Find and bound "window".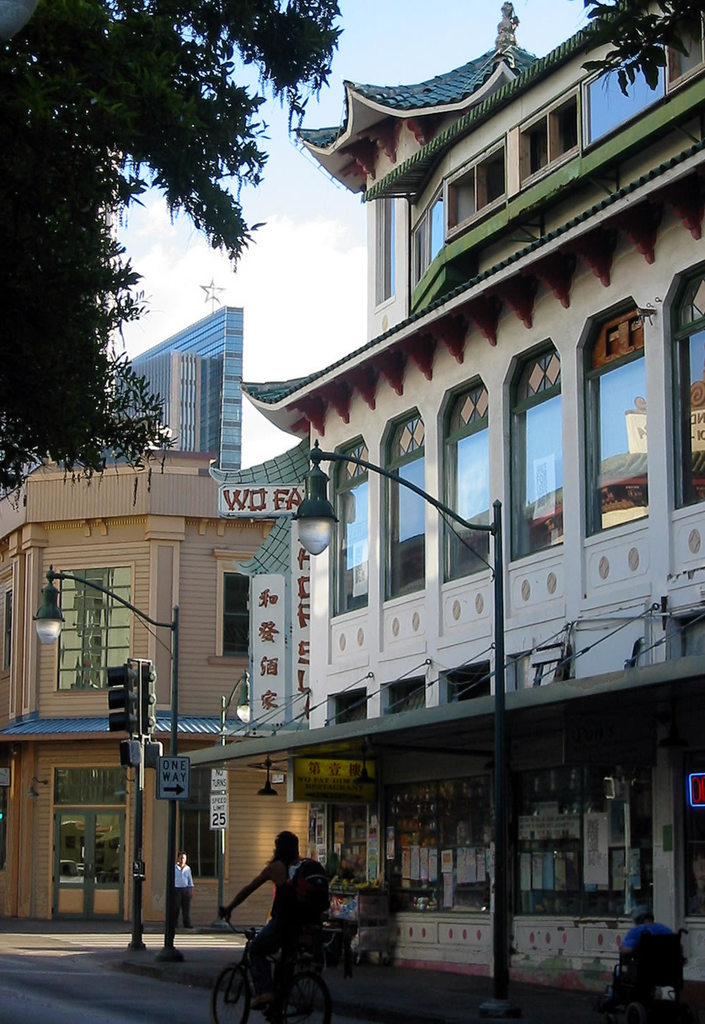
Bound: bbox=[507, 345, 570, 561].
